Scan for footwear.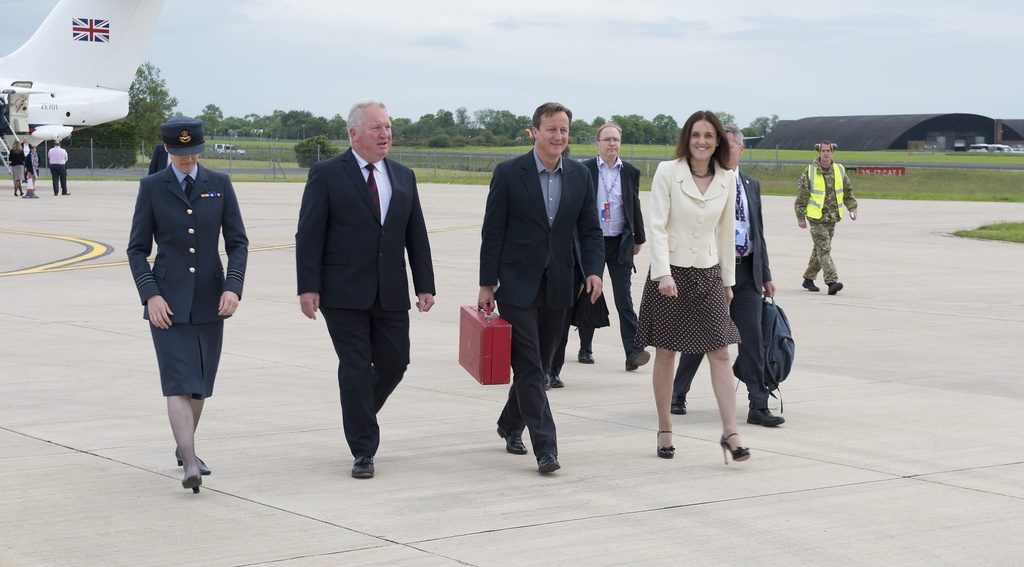
Scan result: left=657, top=432, right=676, bottom=454.
